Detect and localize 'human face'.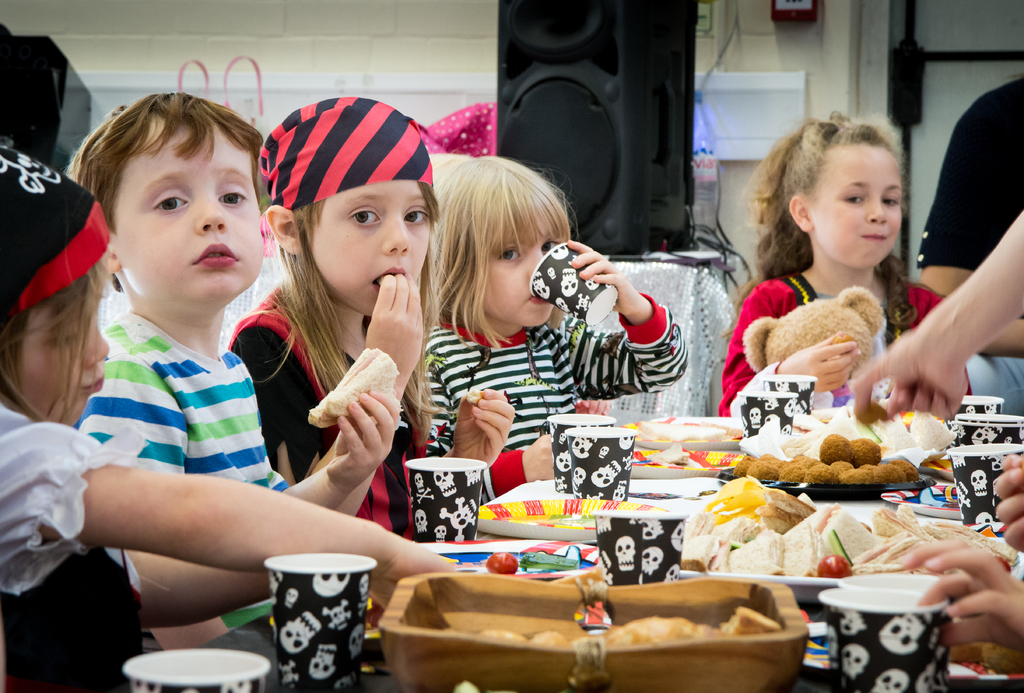
Localized at (x1=815, y1=150, x2=900, y2=264).
